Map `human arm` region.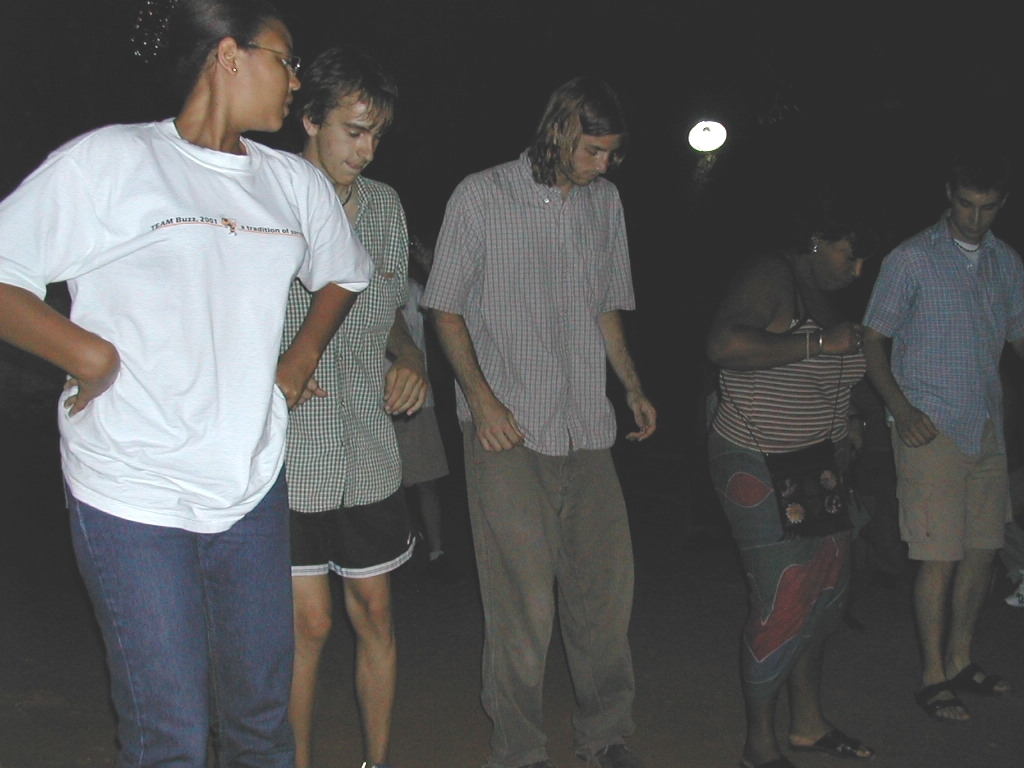
Mapped to x1=278 y1=321 x2=333 y2=411.
